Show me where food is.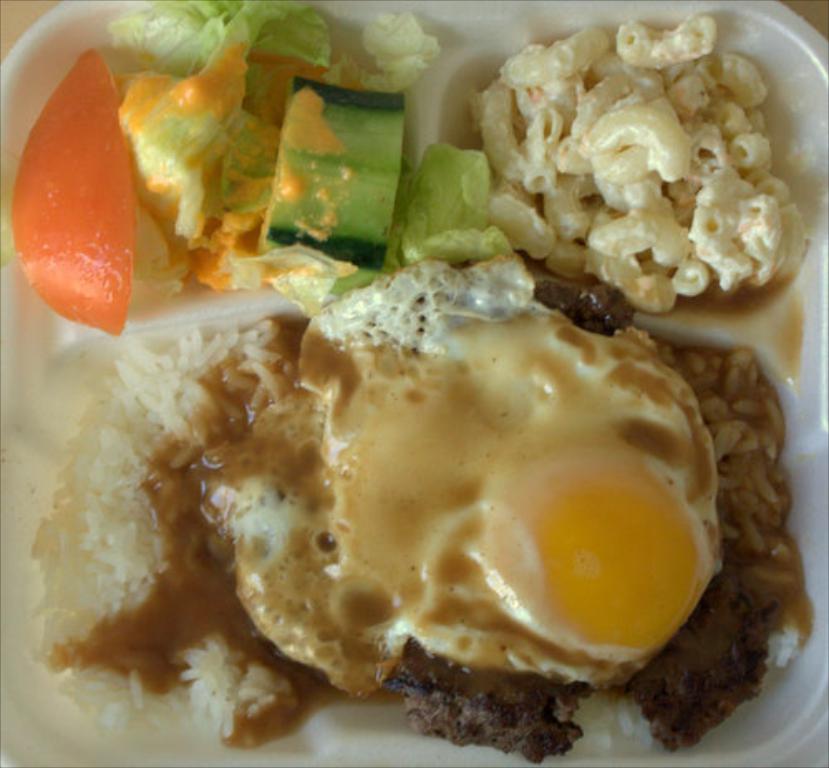
food is at box(0, 0, 816, 766).
